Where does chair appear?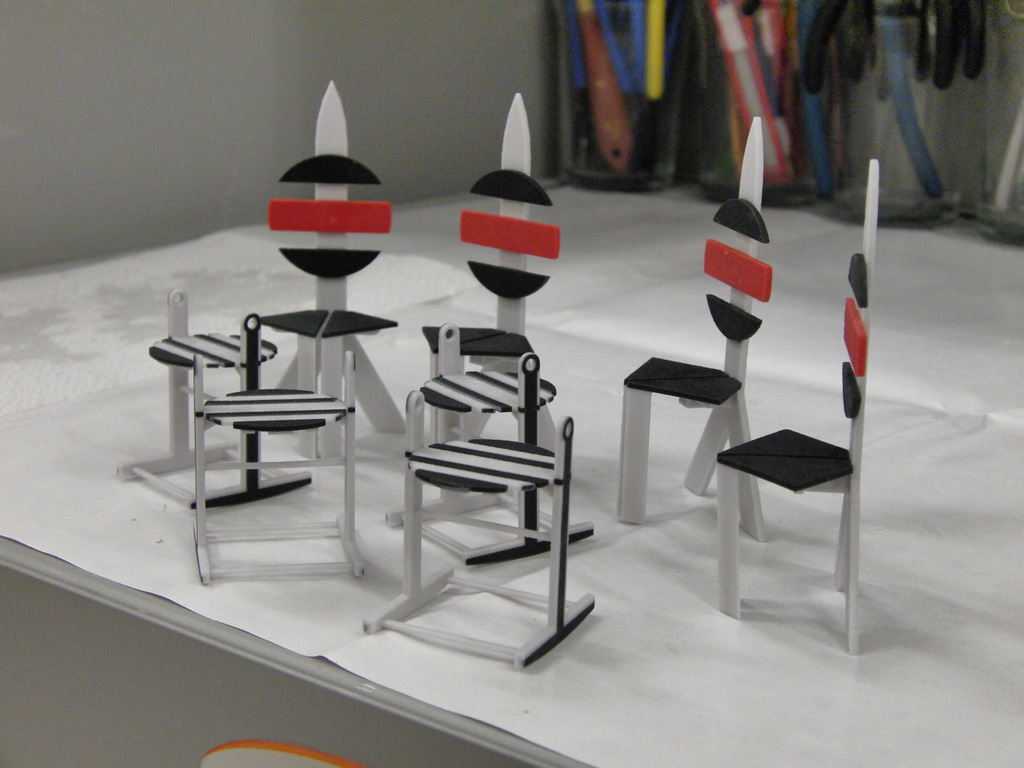
Appears at detection(423, 93, 562, 490).
